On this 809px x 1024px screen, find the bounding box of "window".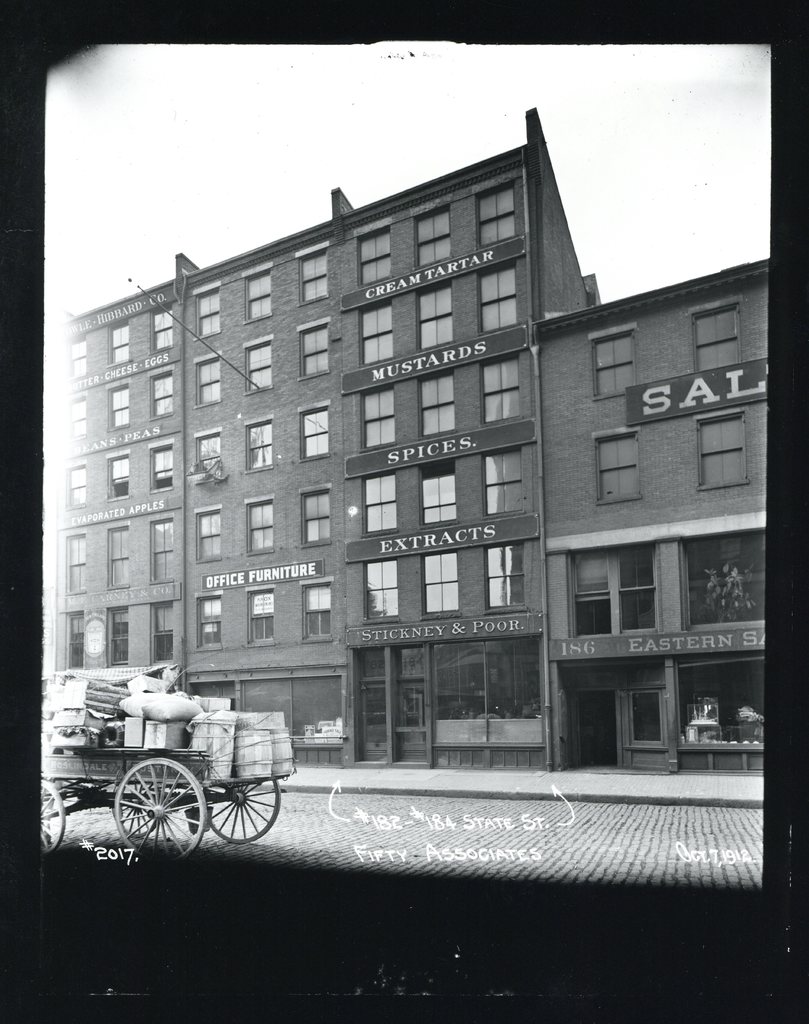
Bounding box: select_region(227, 417, 277, 481).
